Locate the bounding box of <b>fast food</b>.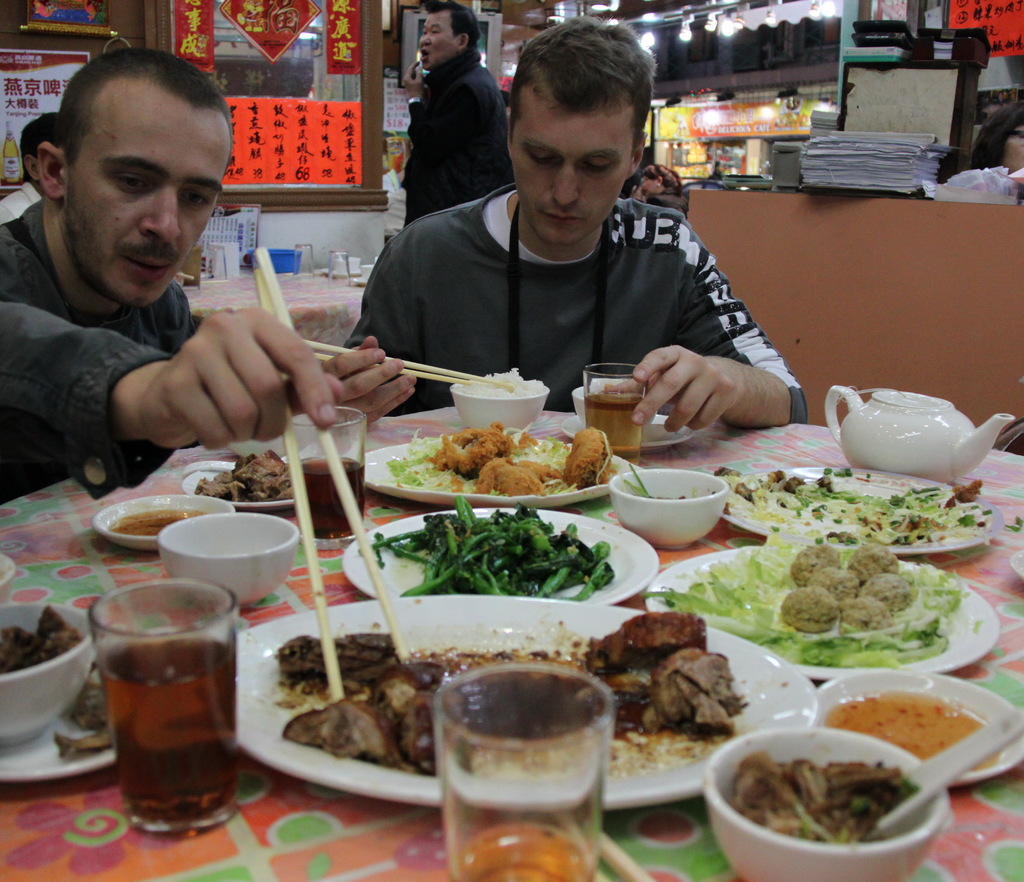
Bounding box: <box>472,455,553,494</box>.
